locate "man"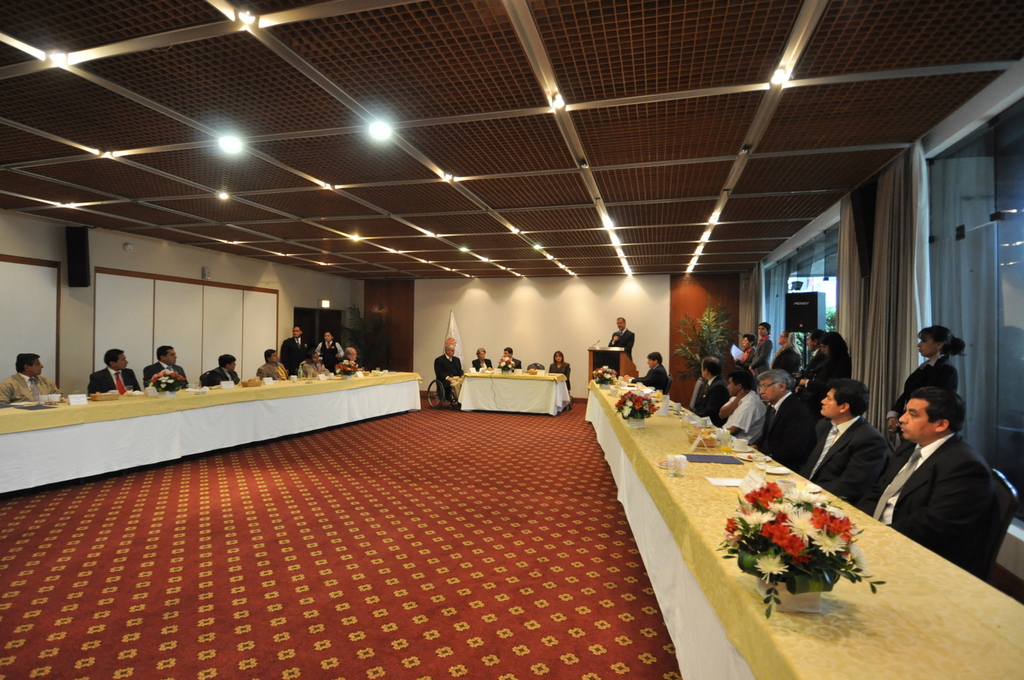
Rect(609, 317, 635, 360)
